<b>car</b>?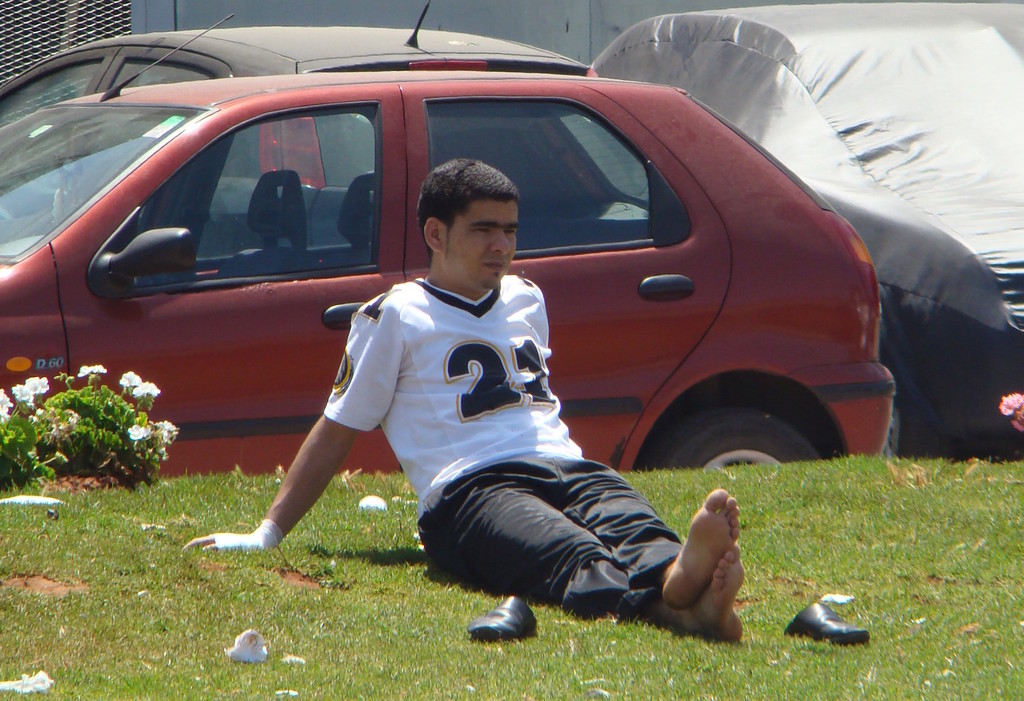
0:11:901:480
